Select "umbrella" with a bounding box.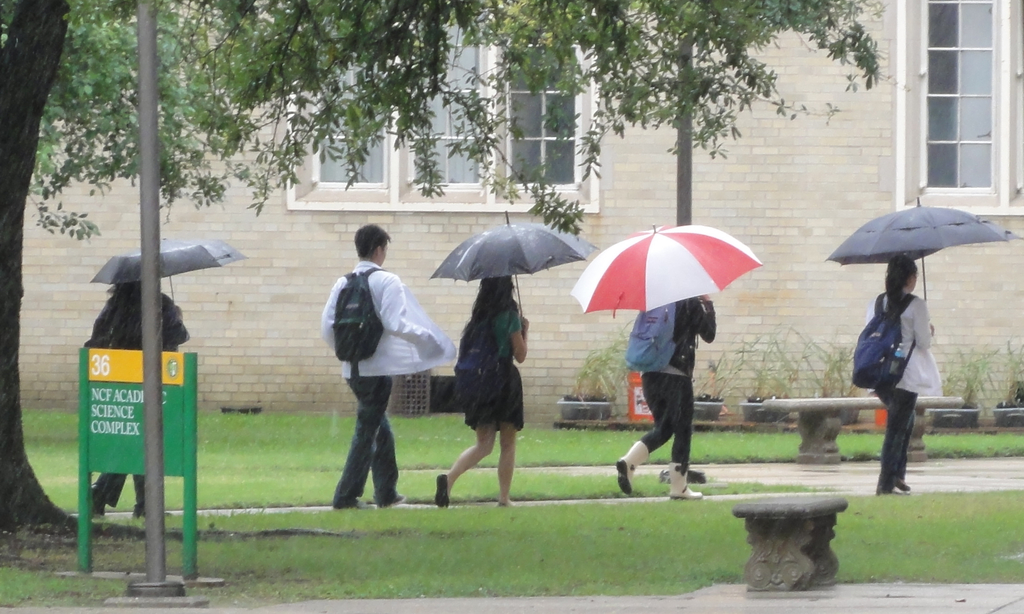
<region>822, 195, 1022, 305</region>.
